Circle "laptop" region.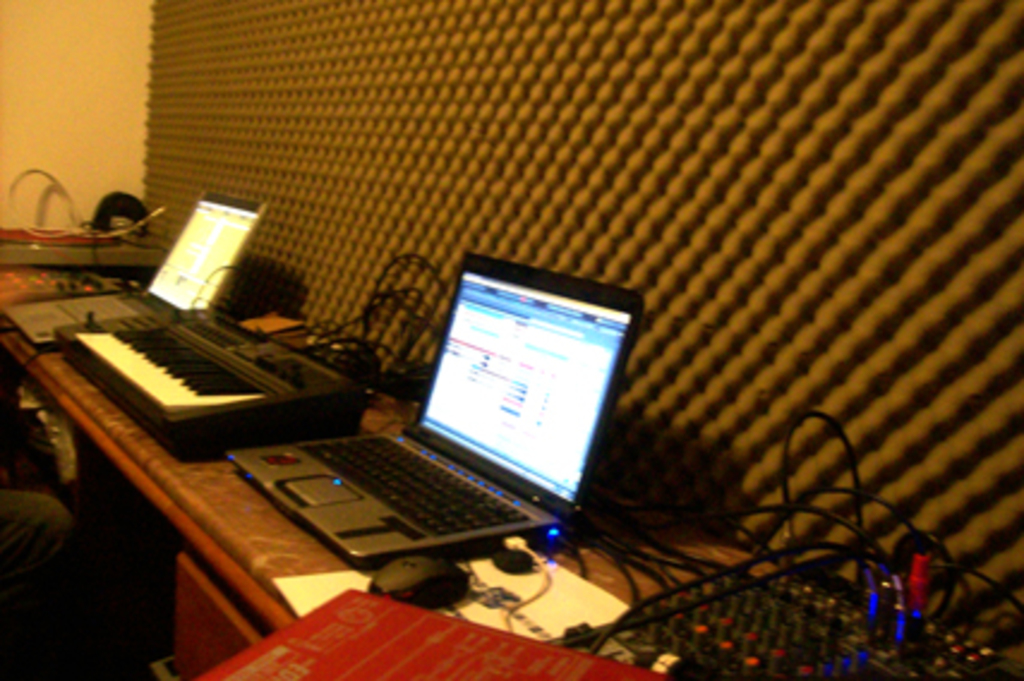
Region: Rect(0, 194, 266, 348).
